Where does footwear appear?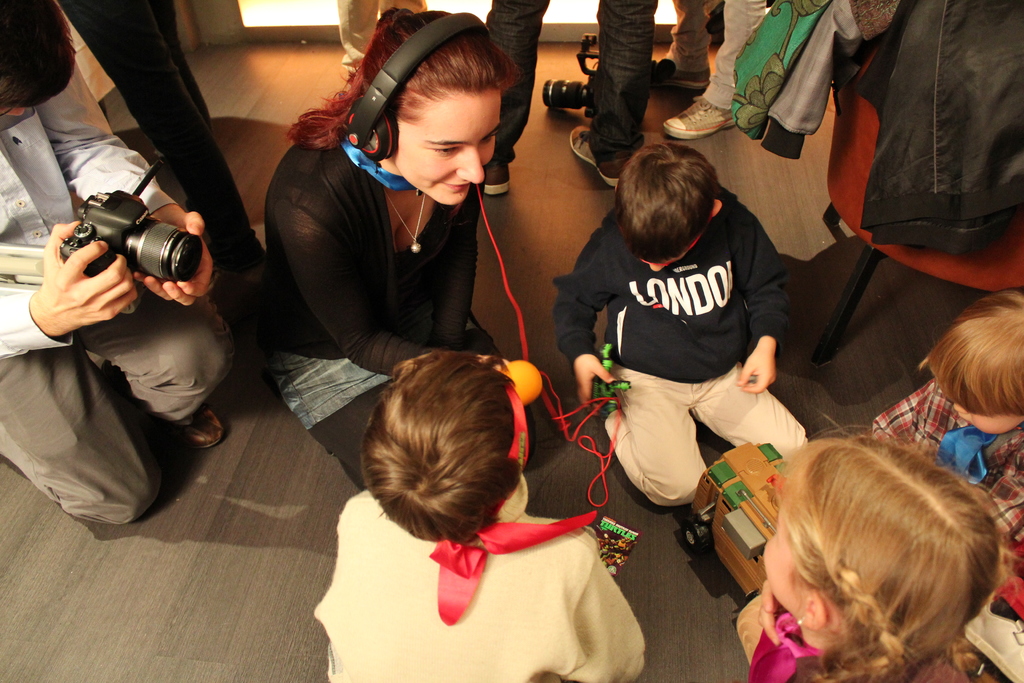
Appears at bbox=[662, 86, 740, 142].
